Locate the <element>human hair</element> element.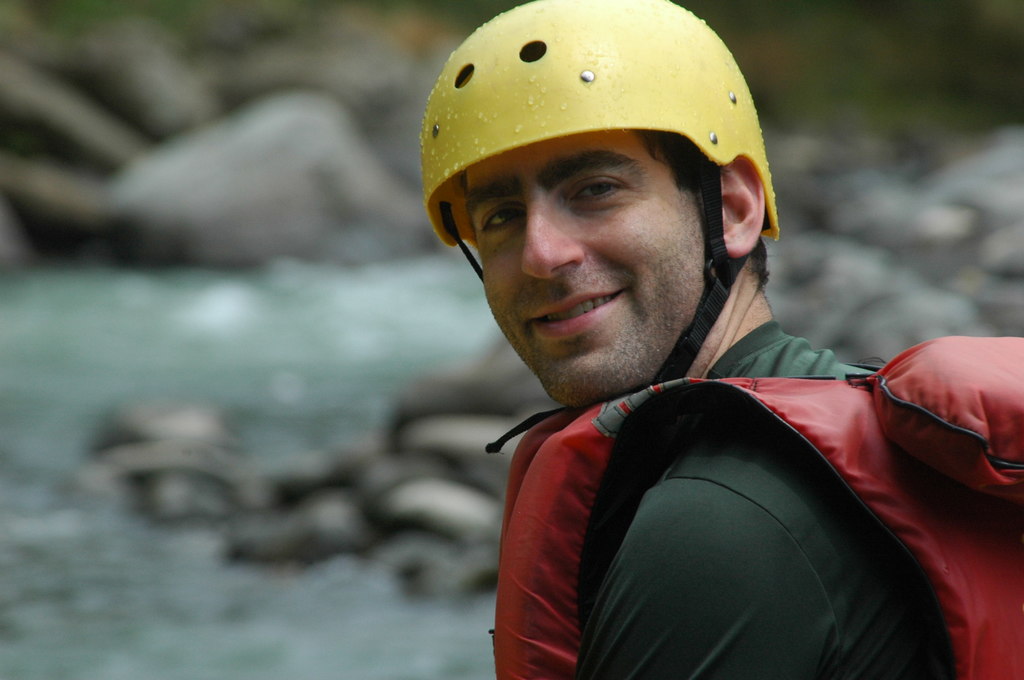
Element bbox: (632, 133, 727, 215).
